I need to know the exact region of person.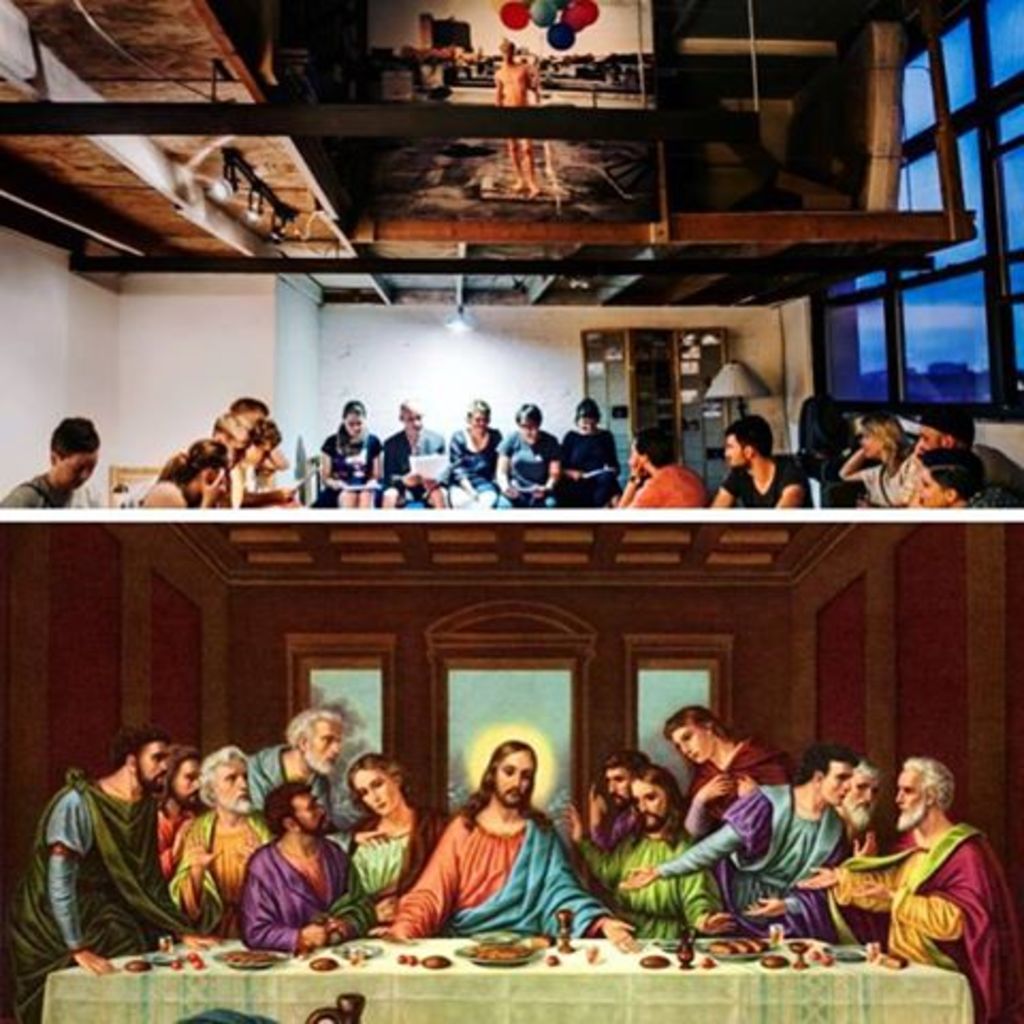
Region: [left=493, top=401, right=561, bottom=512].
